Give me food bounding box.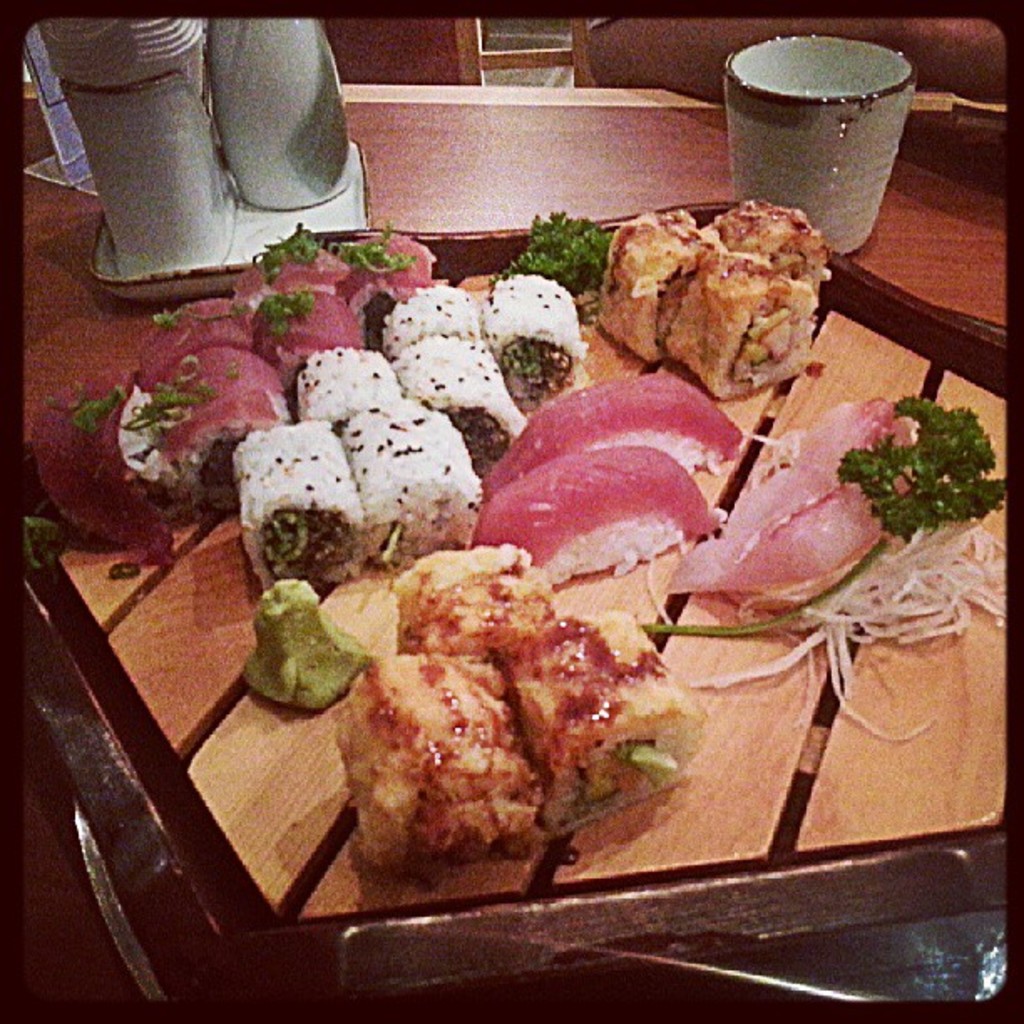
BBox(393, 326, 524, 477).
